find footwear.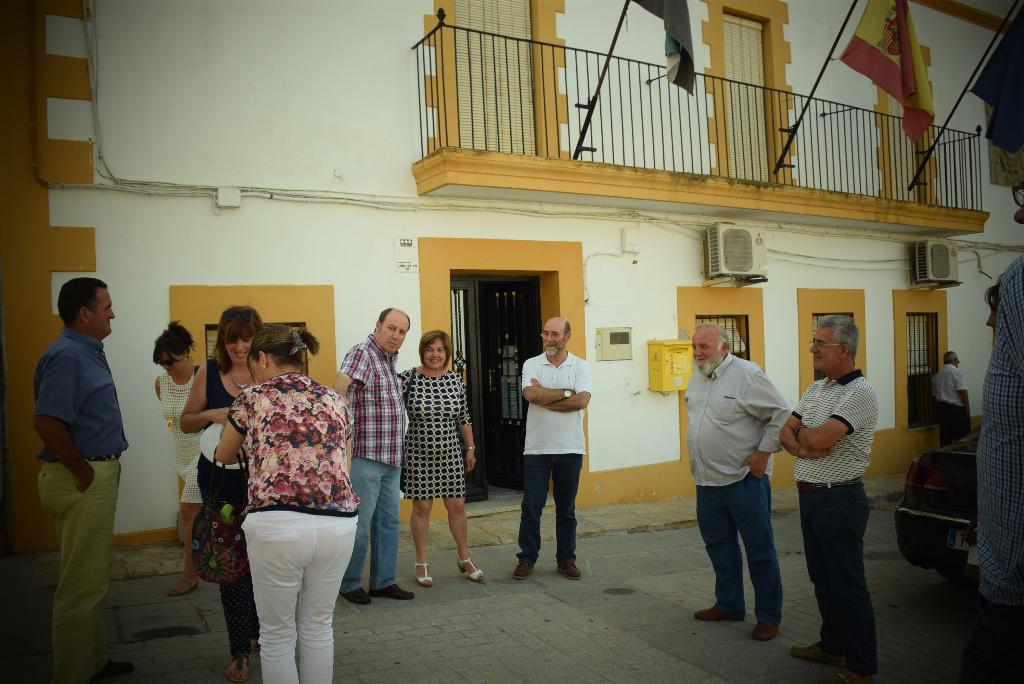
748,621,781,640.
